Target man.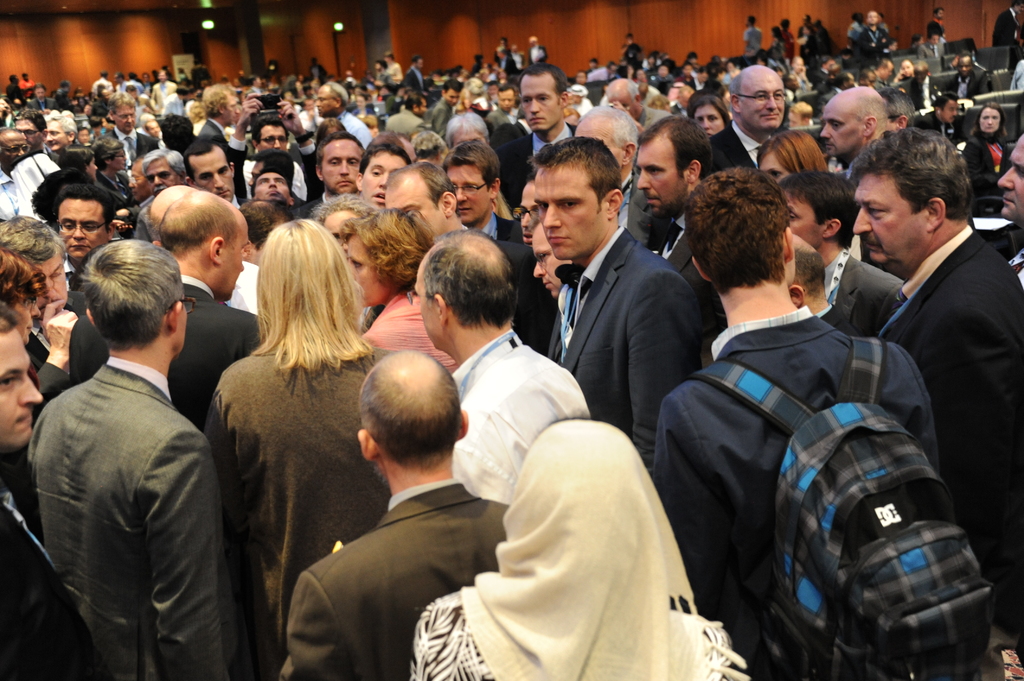
Target region: 282,352,508,680.
